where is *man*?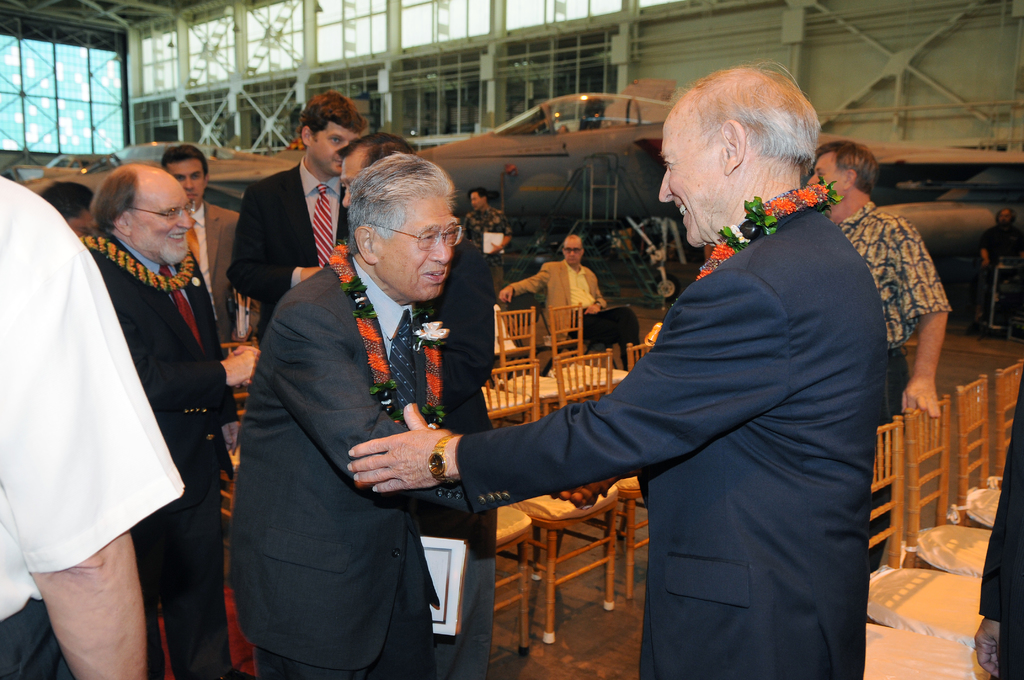
{"left": 967, "top": 208, "right": 1023, "bottom": 339}.
